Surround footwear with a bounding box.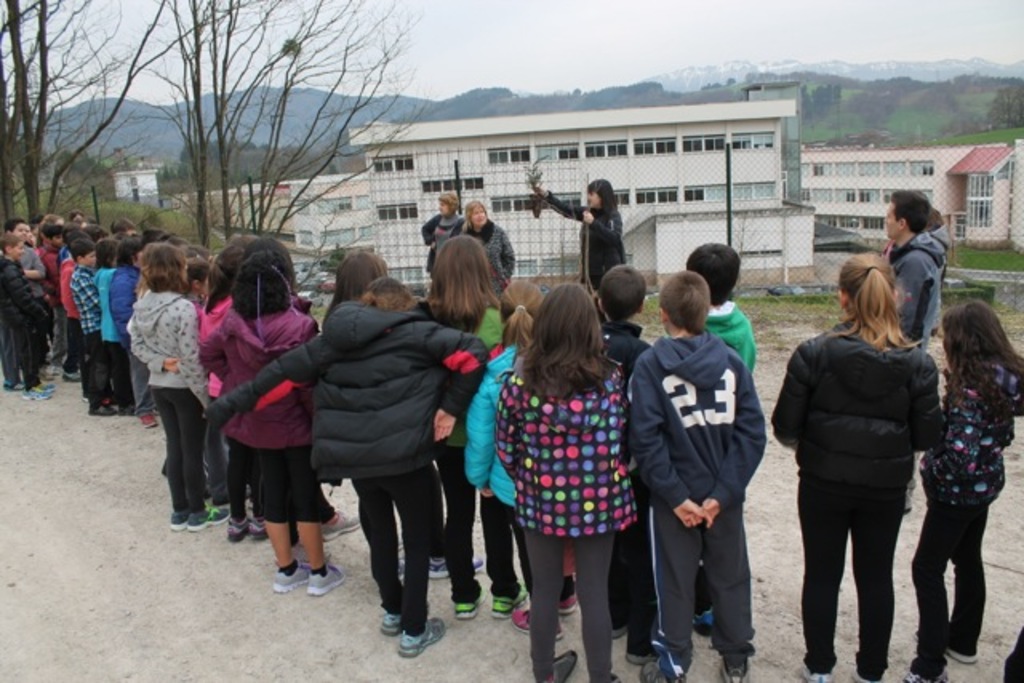
<box>720,657,749,681</box>.
